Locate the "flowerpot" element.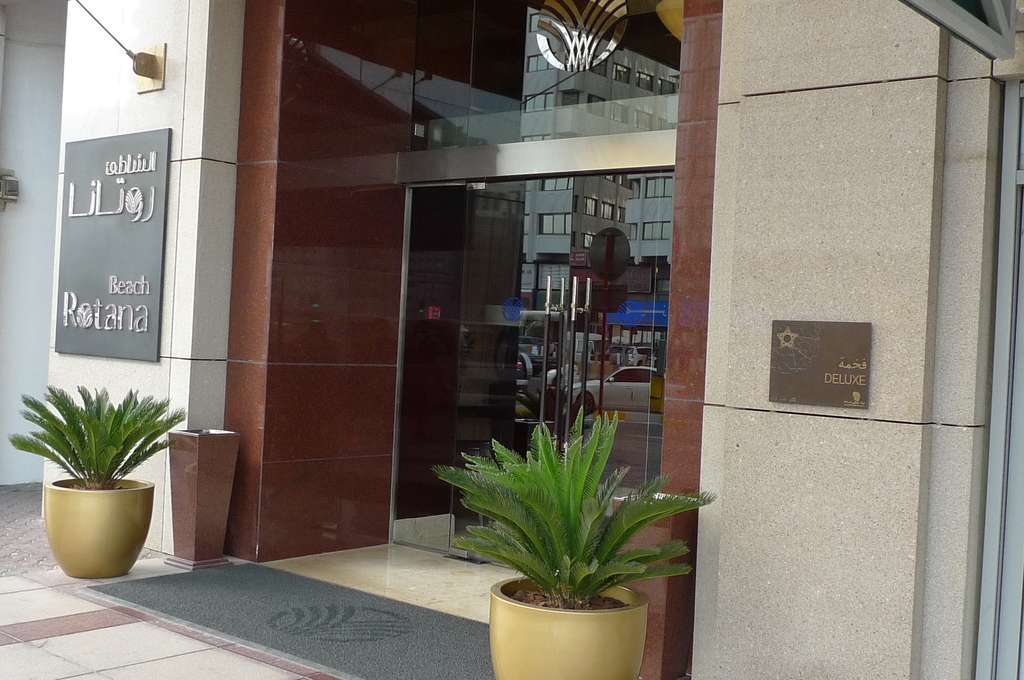
Element bbox: <bbox>490, 581, 650, 679</bbox>.
